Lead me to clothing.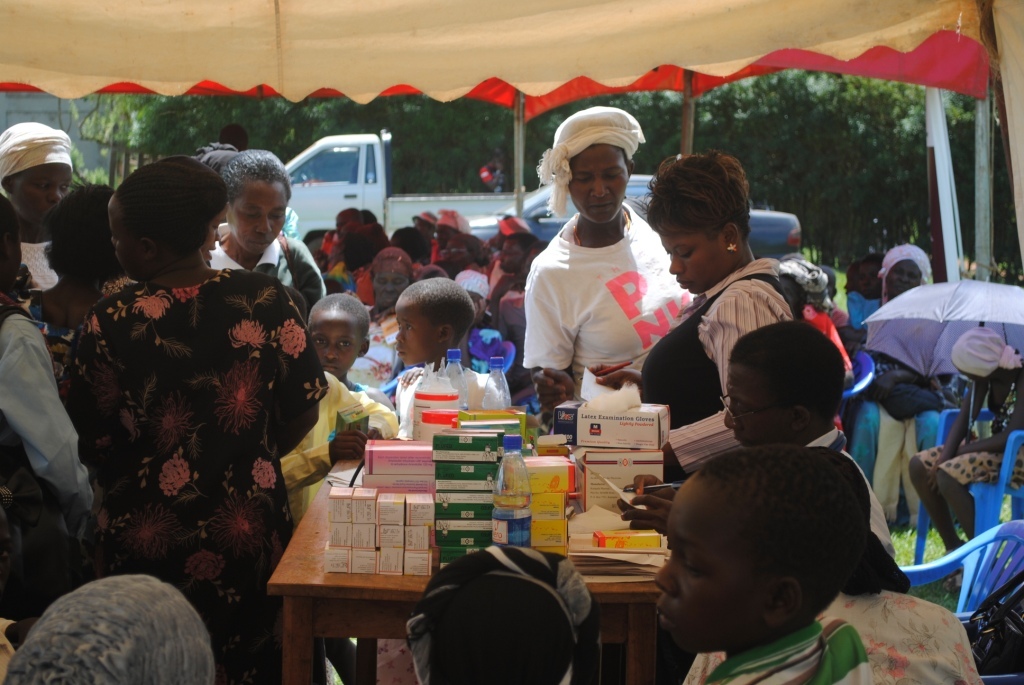
Lead to (381,362,497,438).
